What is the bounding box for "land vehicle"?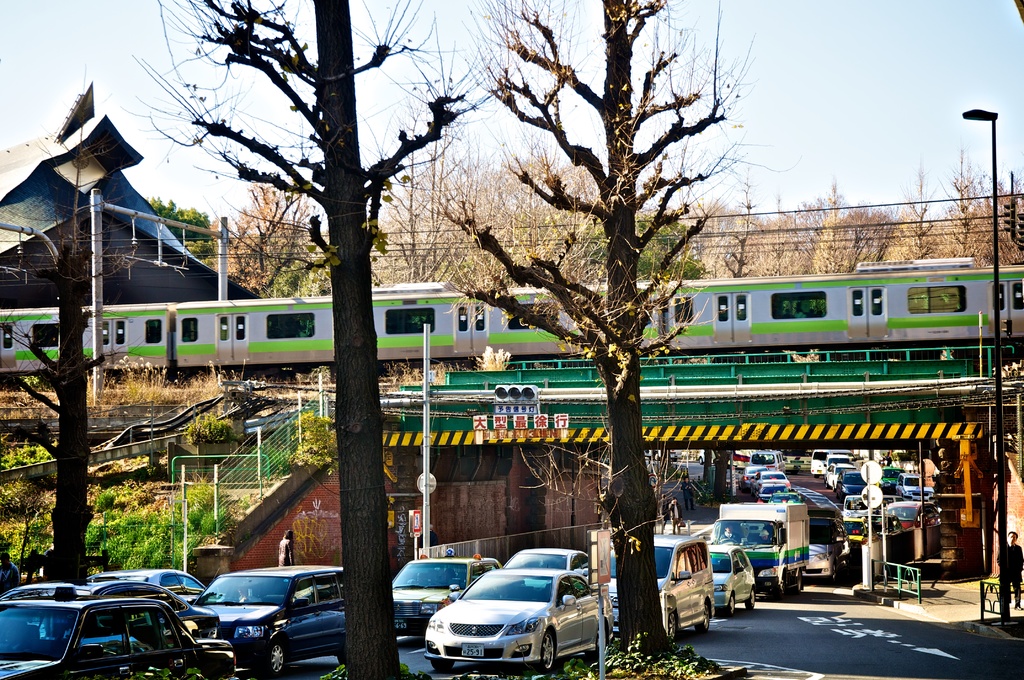
select_region(822, 454, 850, 474).
